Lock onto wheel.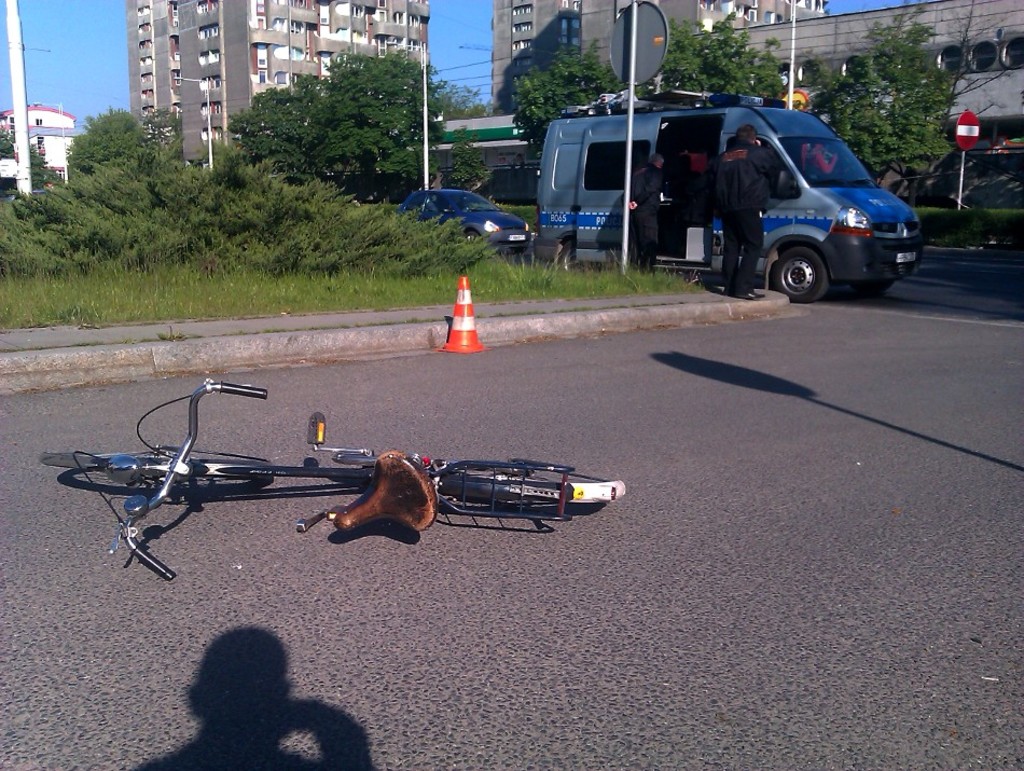
Locked: [x1=41, y1=448, x2=264, y2=490].
